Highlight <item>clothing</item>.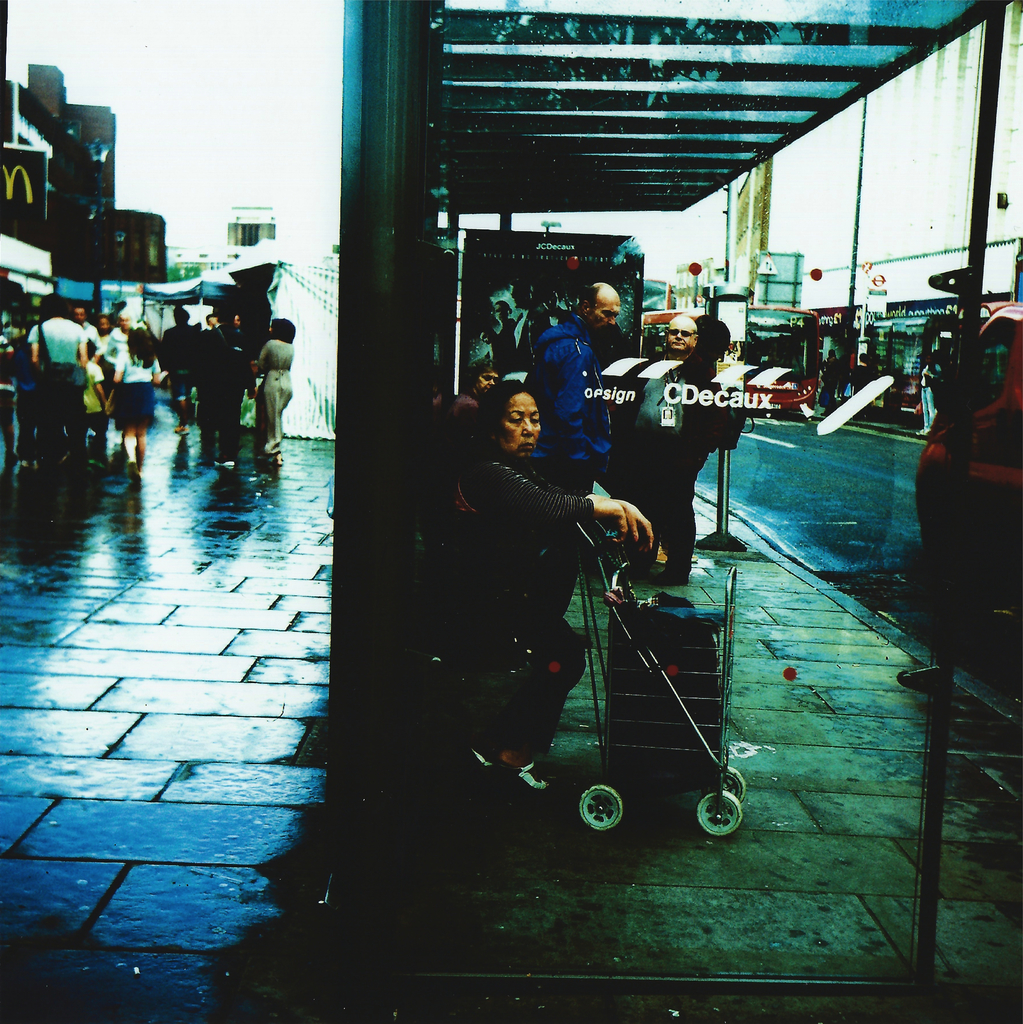
Highlighted region: (209,328,245,426).
